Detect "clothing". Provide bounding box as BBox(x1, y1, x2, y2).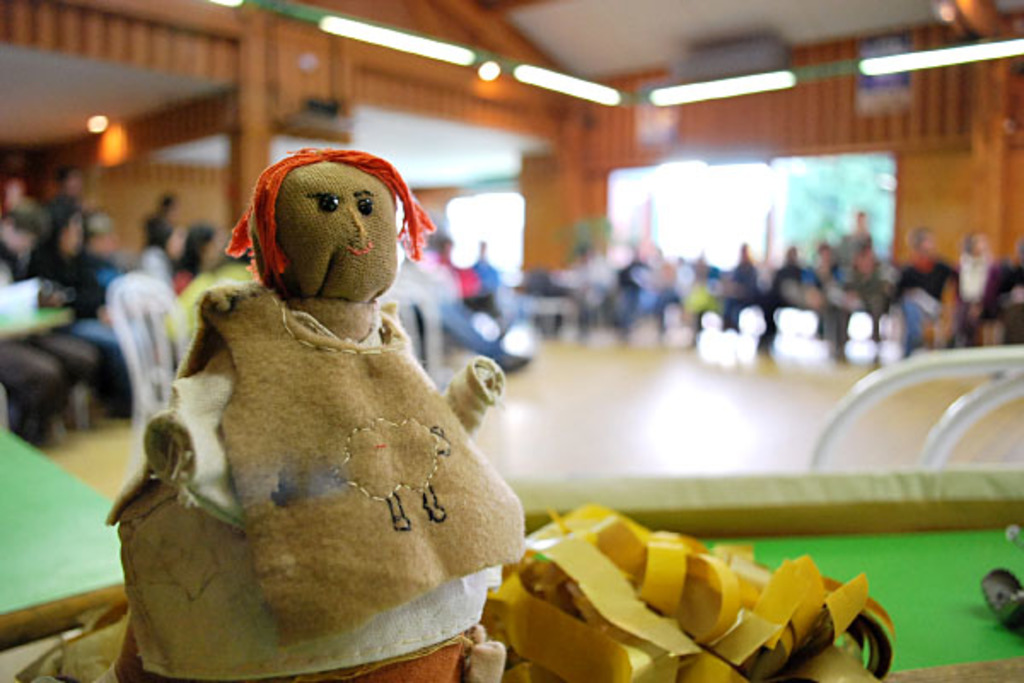
BBox(140, 208, 174, 239).
